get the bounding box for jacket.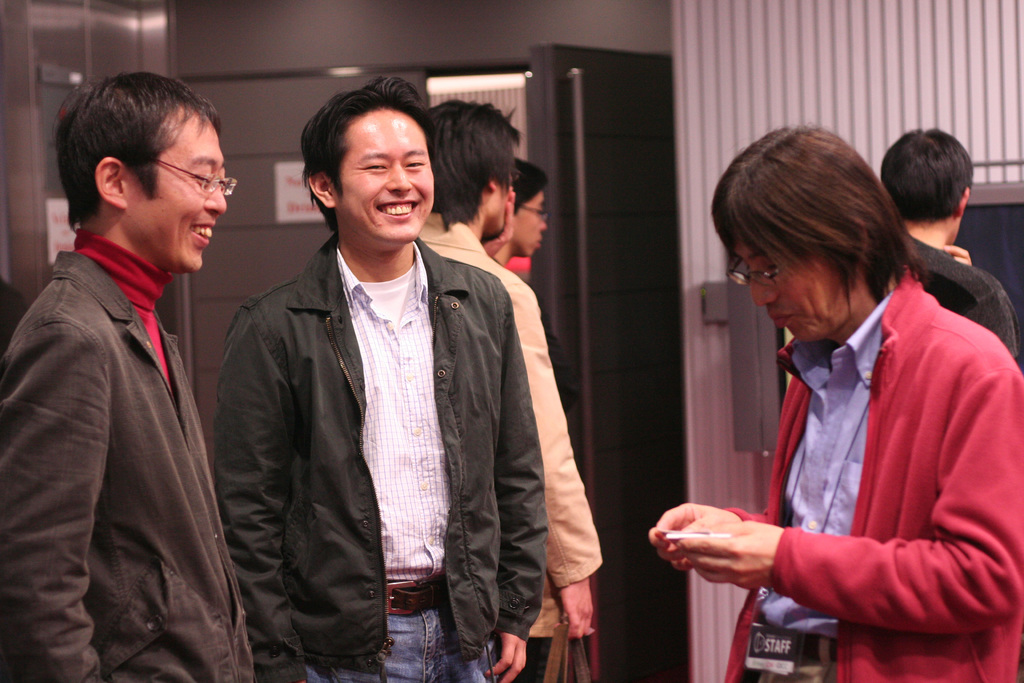
<region>0, 251, 257, 682</region>.
